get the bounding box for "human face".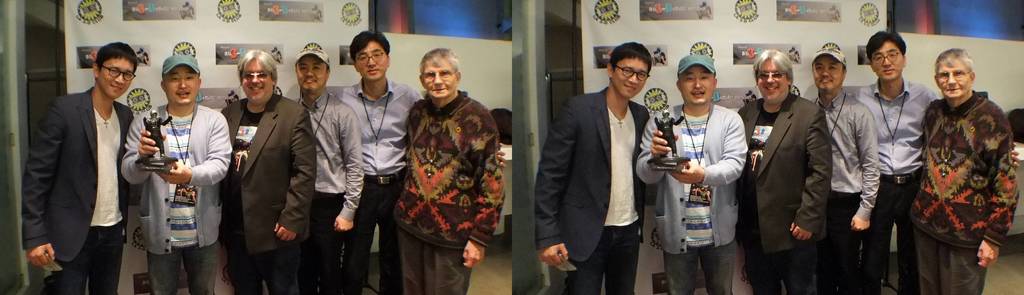
rect(426, 62, 454, 93).
